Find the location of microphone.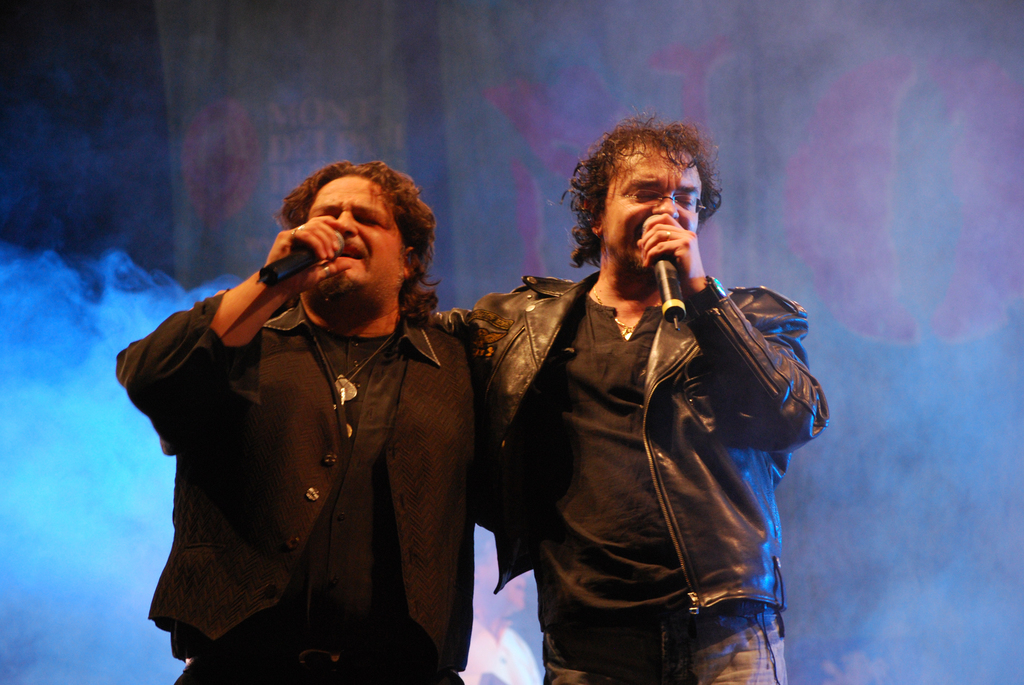
Location: (x1=660, y1=266, x2=819, y2=417).
